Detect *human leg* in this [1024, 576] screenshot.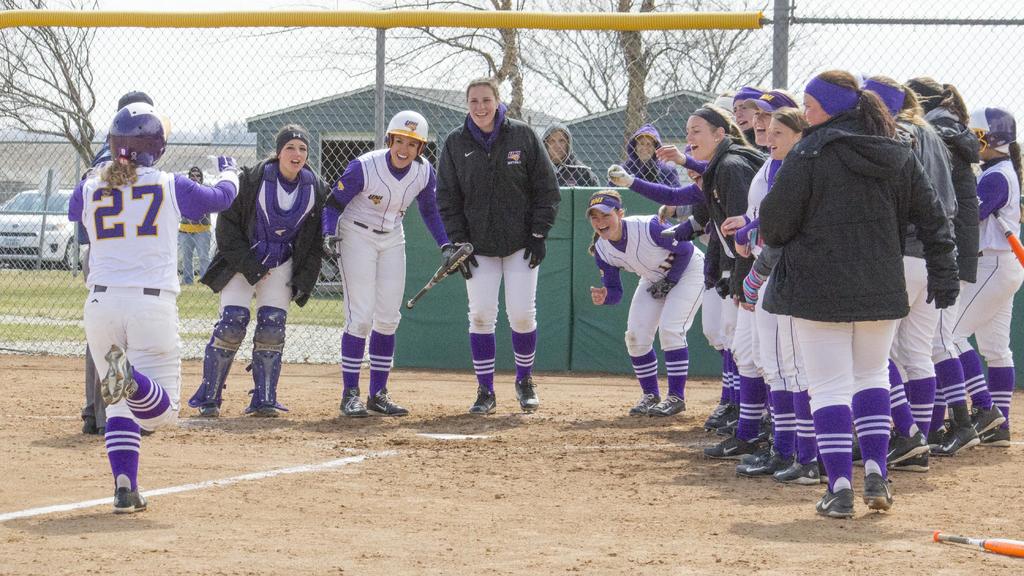
Detection: (x1=502, y1=225, x2=538, y2=412).
